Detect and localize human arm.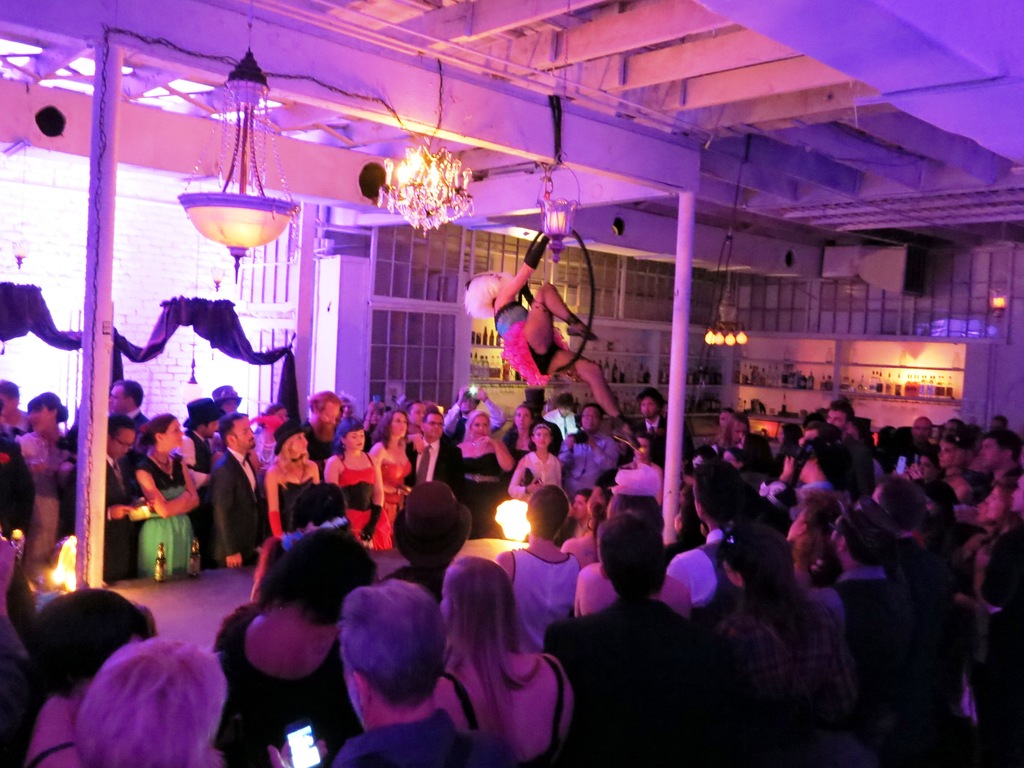
Localized at <bbox>102, 501, 131, 524</bbox>.
